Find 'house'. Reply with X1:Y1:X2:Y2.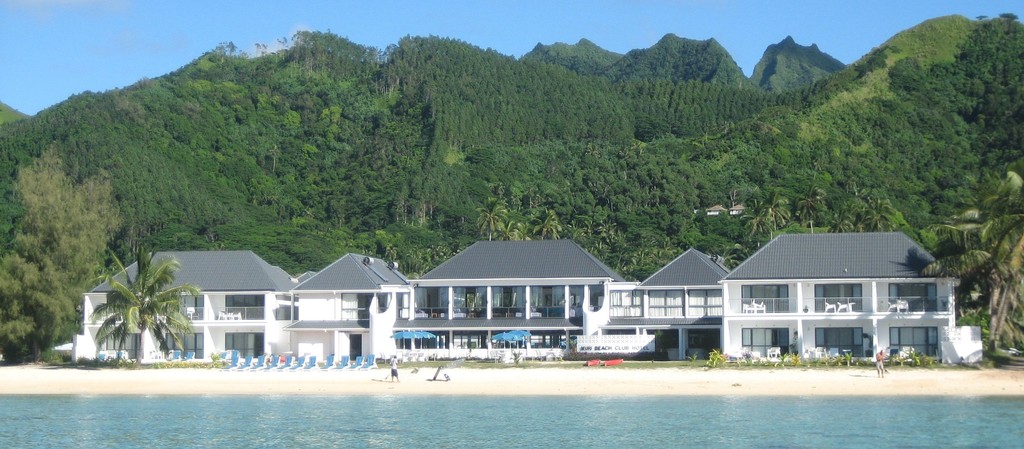
585:250:723:368.
